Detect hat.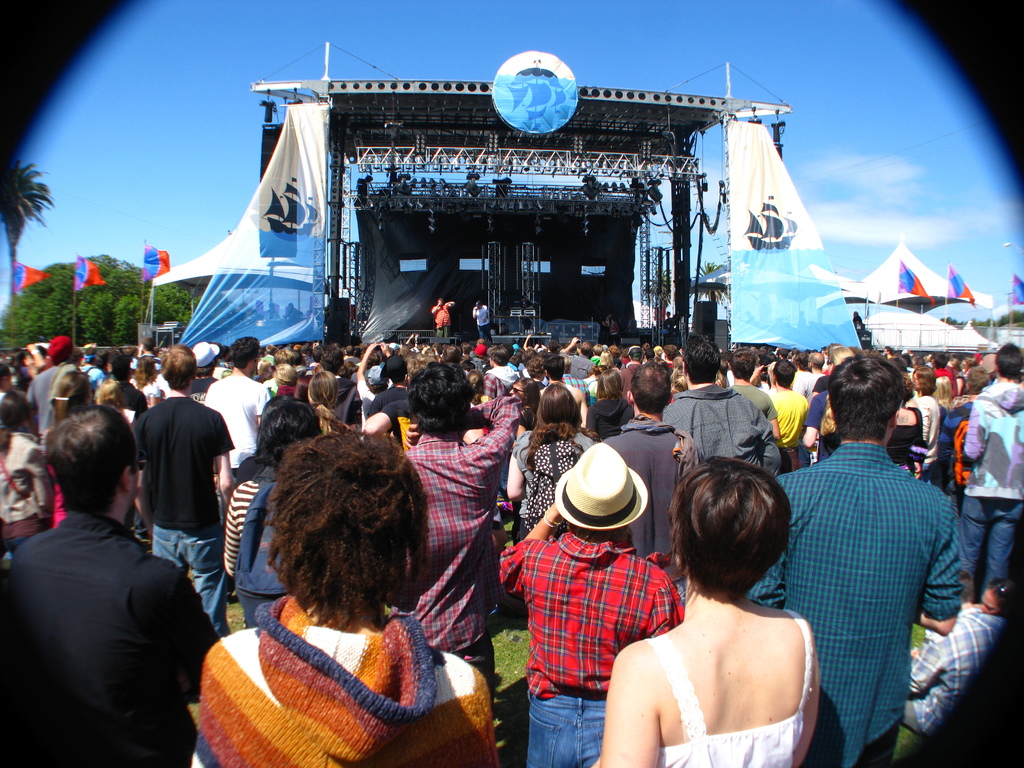
Detected at pyautogui.locateOnScreen(191, 341, 221, 371).
